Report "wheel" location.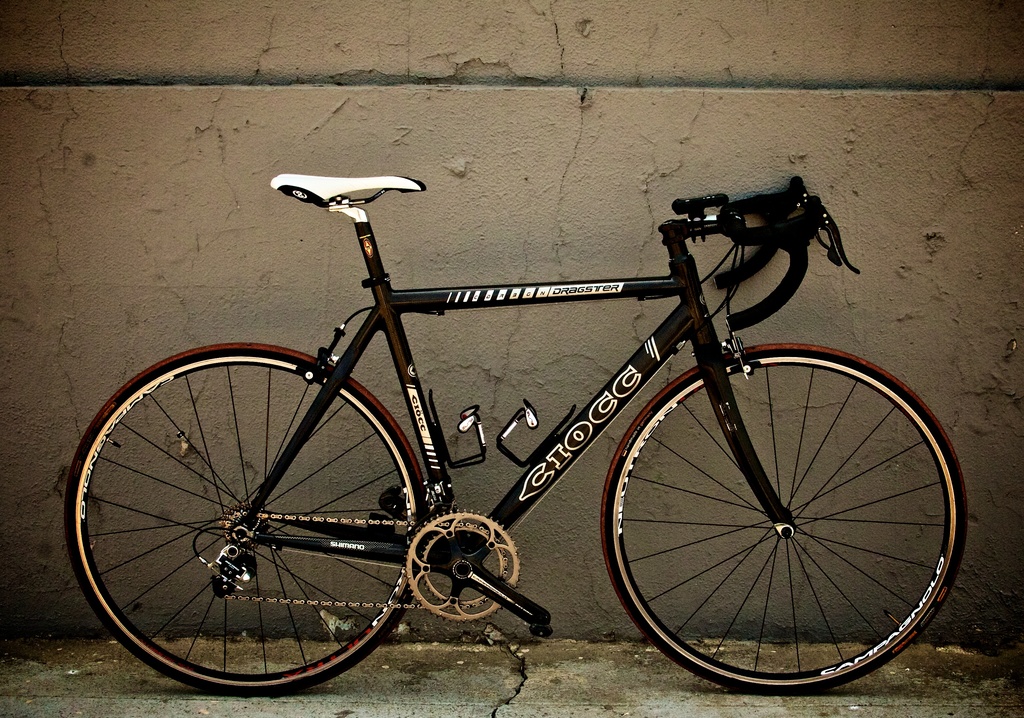
Report: <box>399,506,517,619</box>.
